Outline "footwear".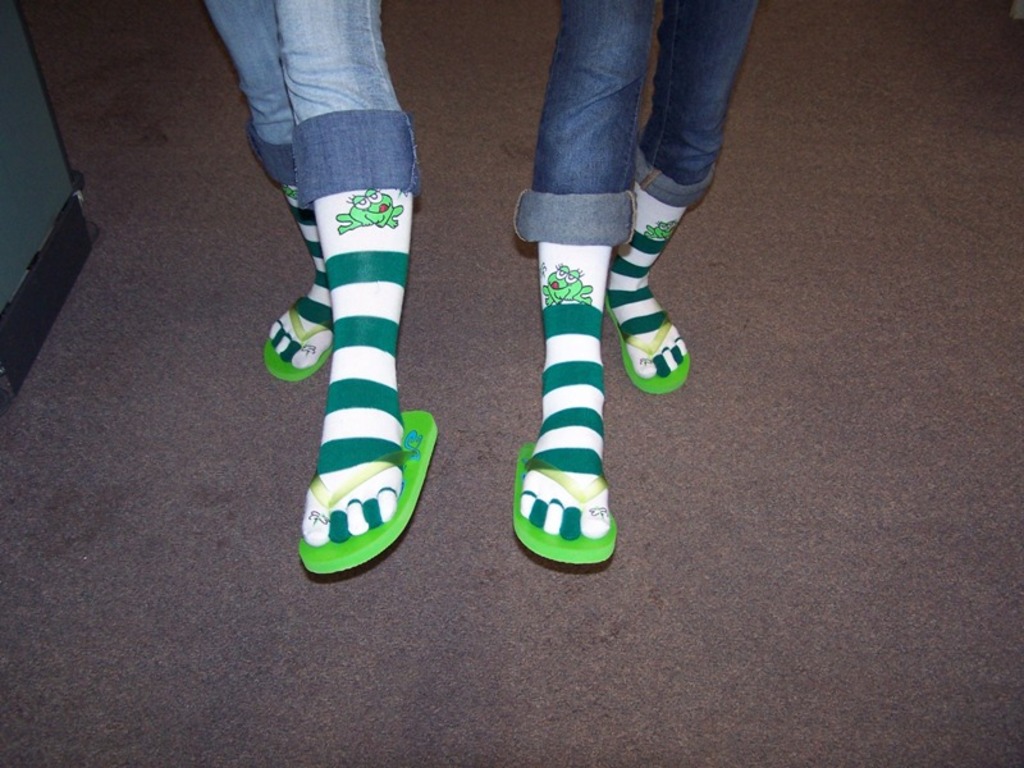
Outline: <box>502,445,623,581</box>.
